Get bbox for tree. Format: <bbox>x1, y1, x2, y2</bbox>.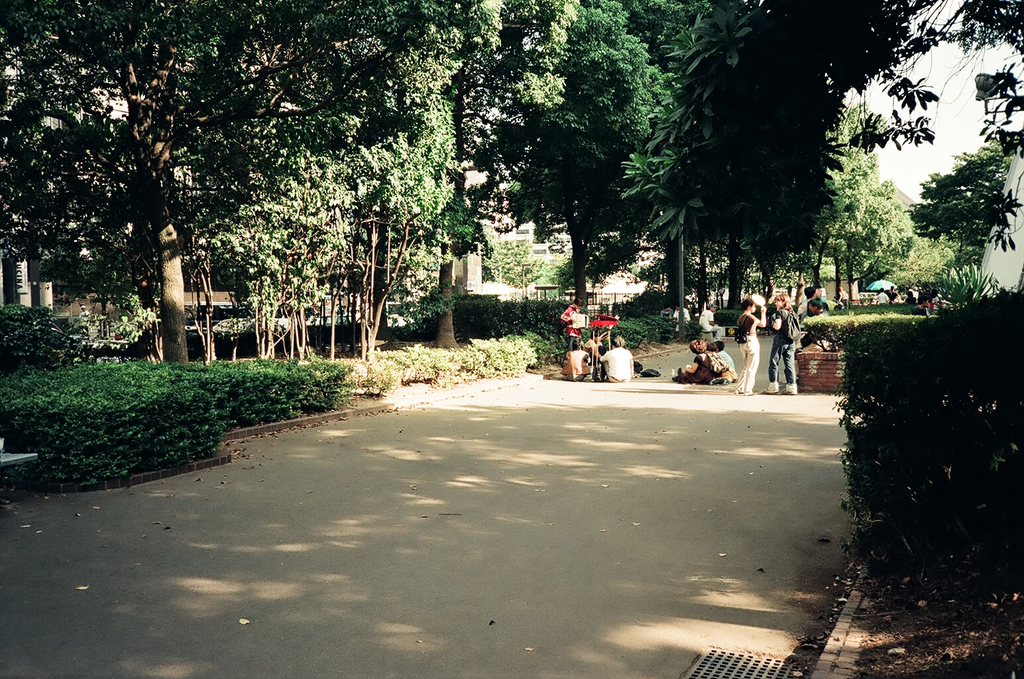
<bbox>3, 0, 186, 347</bbox>.
